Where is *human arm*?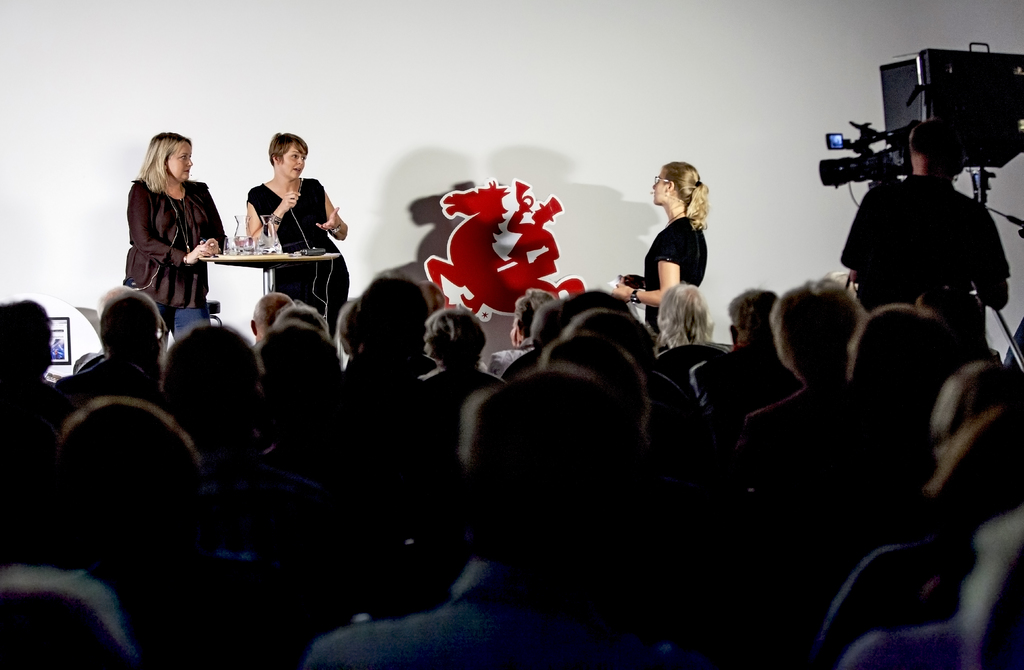
973:218:1007:314.
